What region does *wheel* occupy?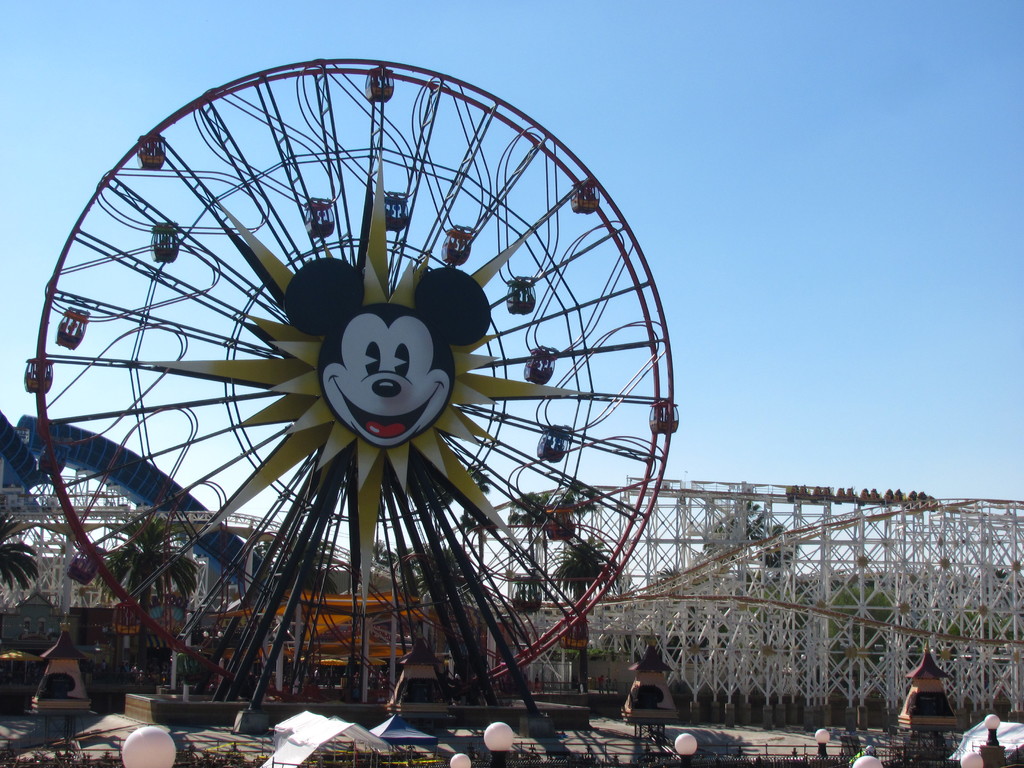
bbox=[35, 56, 680, 708].
